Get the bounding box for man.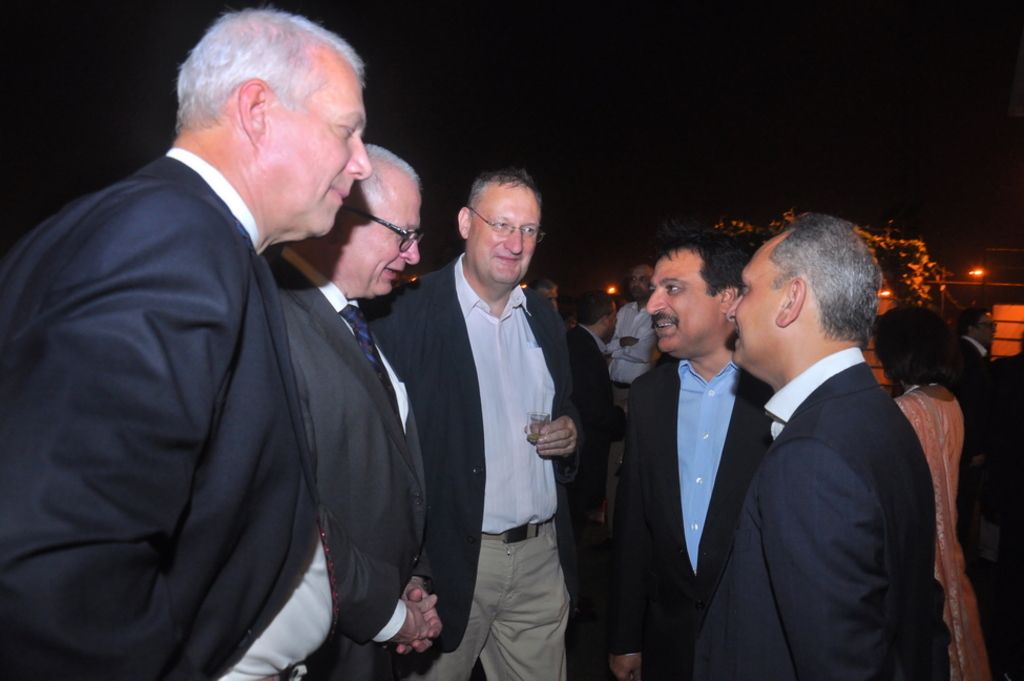
bbox=(565, 288, 632, 527).
